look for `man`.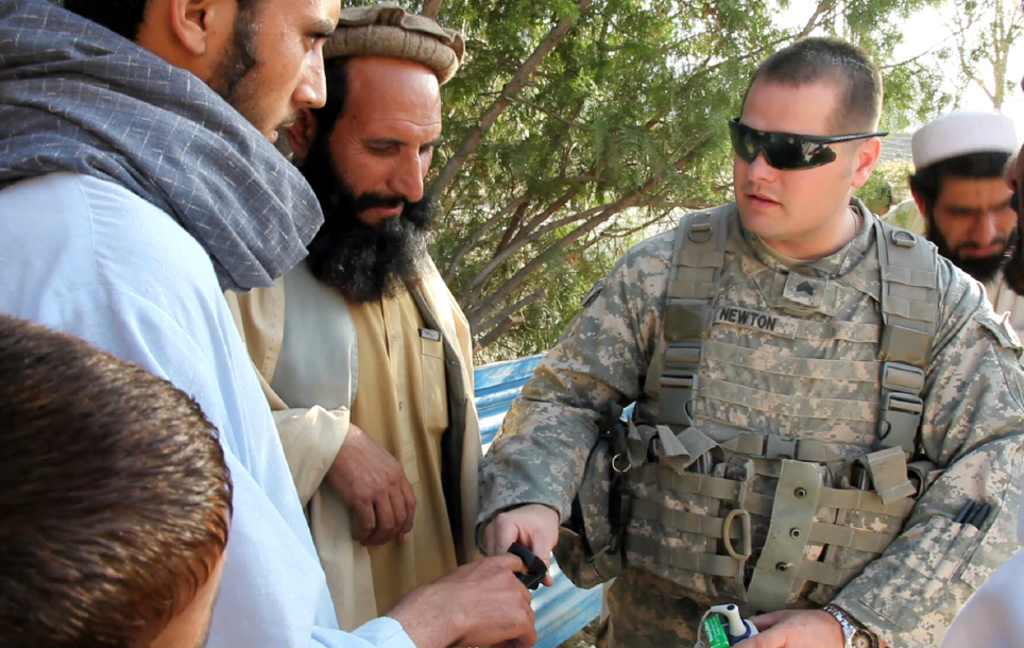
Found: 431, 32, 1006, 627.
